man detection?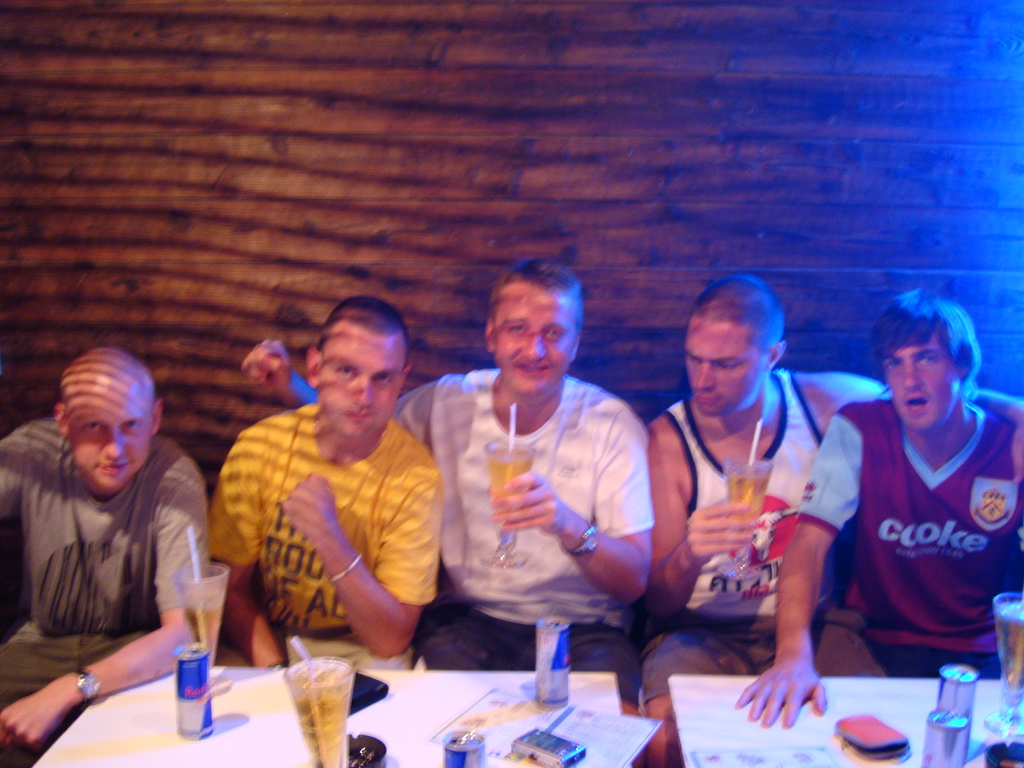
<bbox>239, 260, 654, 767</bbox>
